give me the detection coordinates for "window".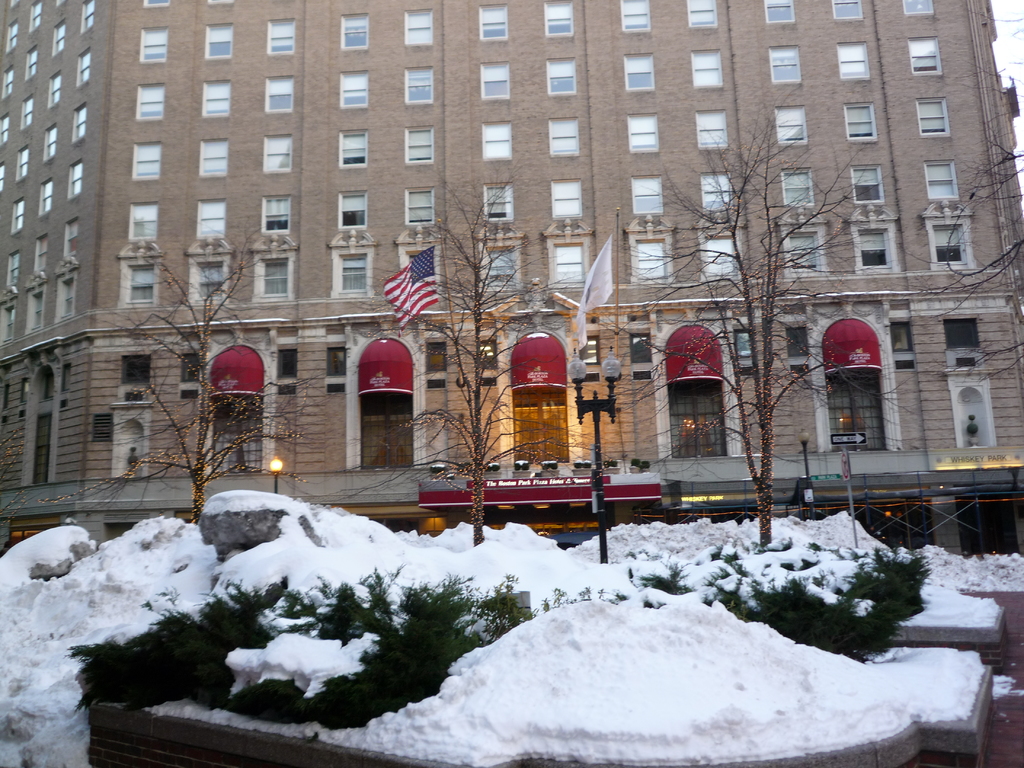
l=75, t=46, r=91, b=86.
